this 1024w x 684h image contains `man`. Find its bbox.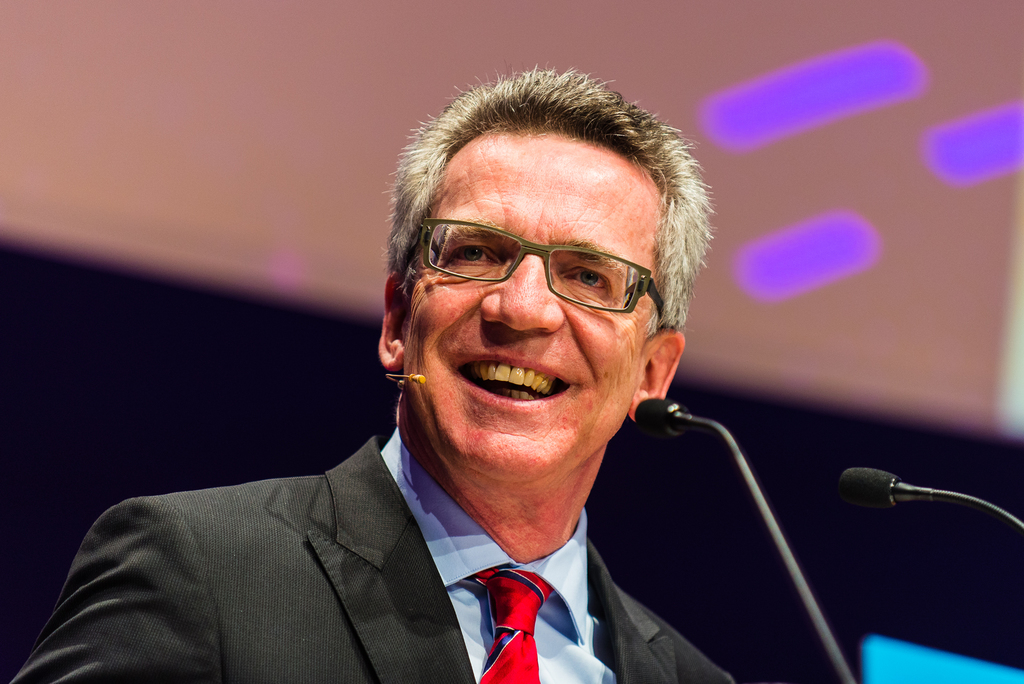
[left=26, top=90, right=845, bottom=666].
